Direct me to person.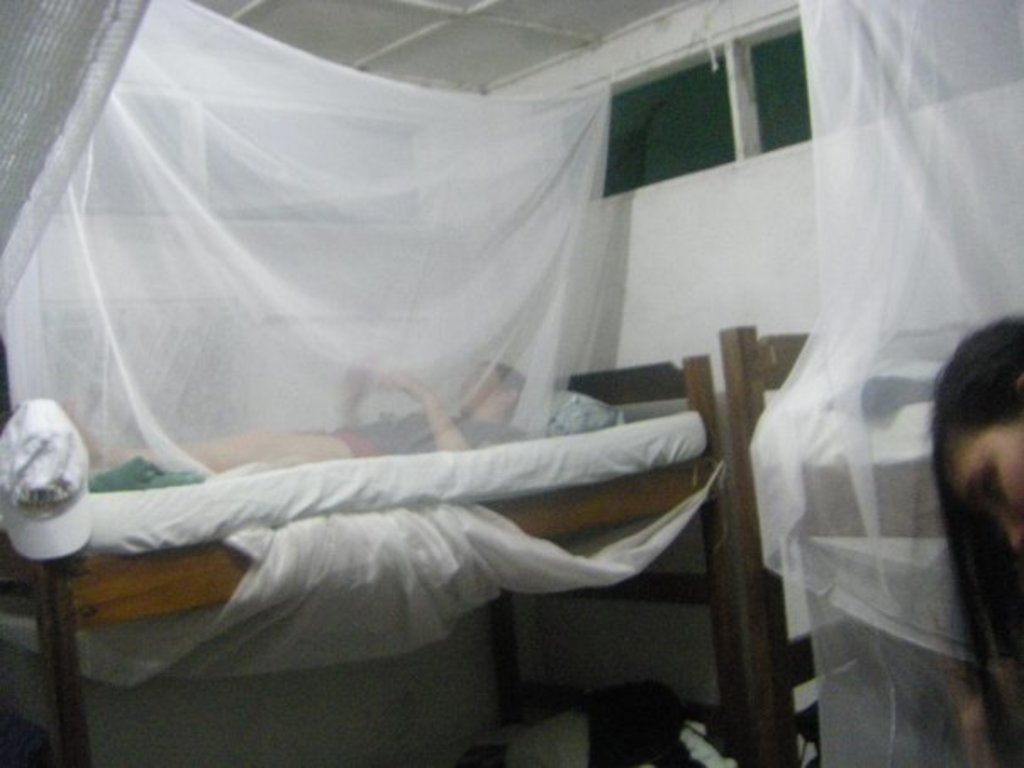
Direction: 59,353,536,487.
